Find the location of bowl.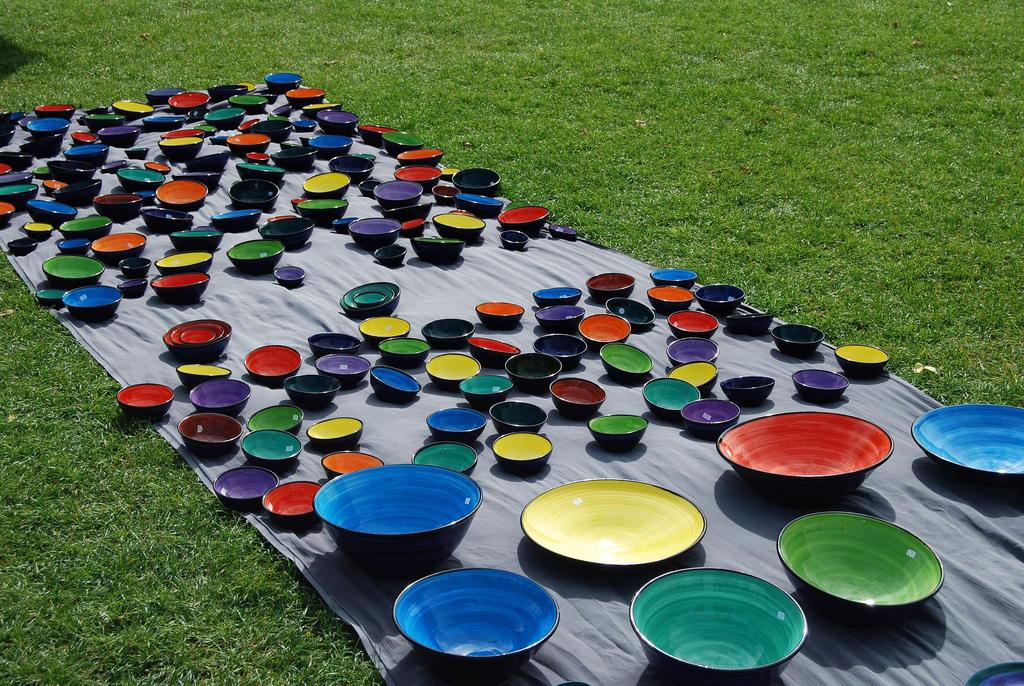
Location: detection(294, 198, 351, 224).
